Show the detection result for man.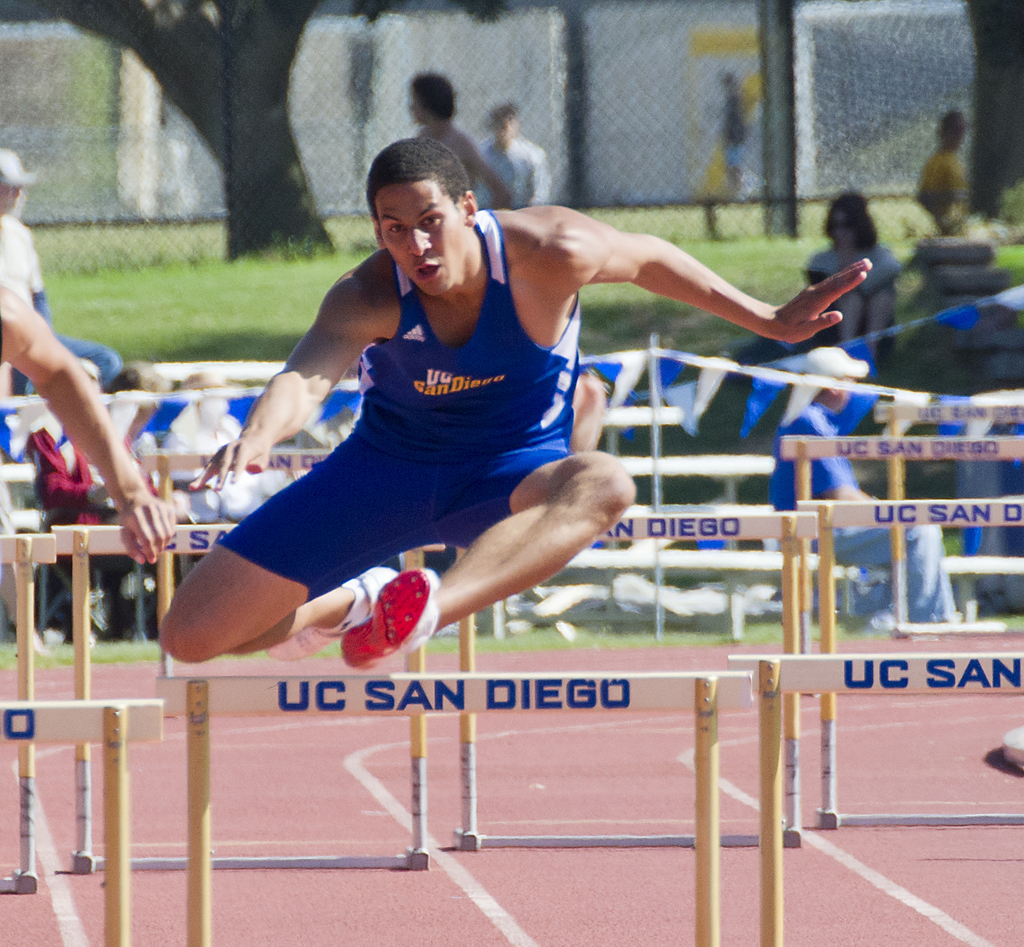
box=[920, 117, 963, 229].
